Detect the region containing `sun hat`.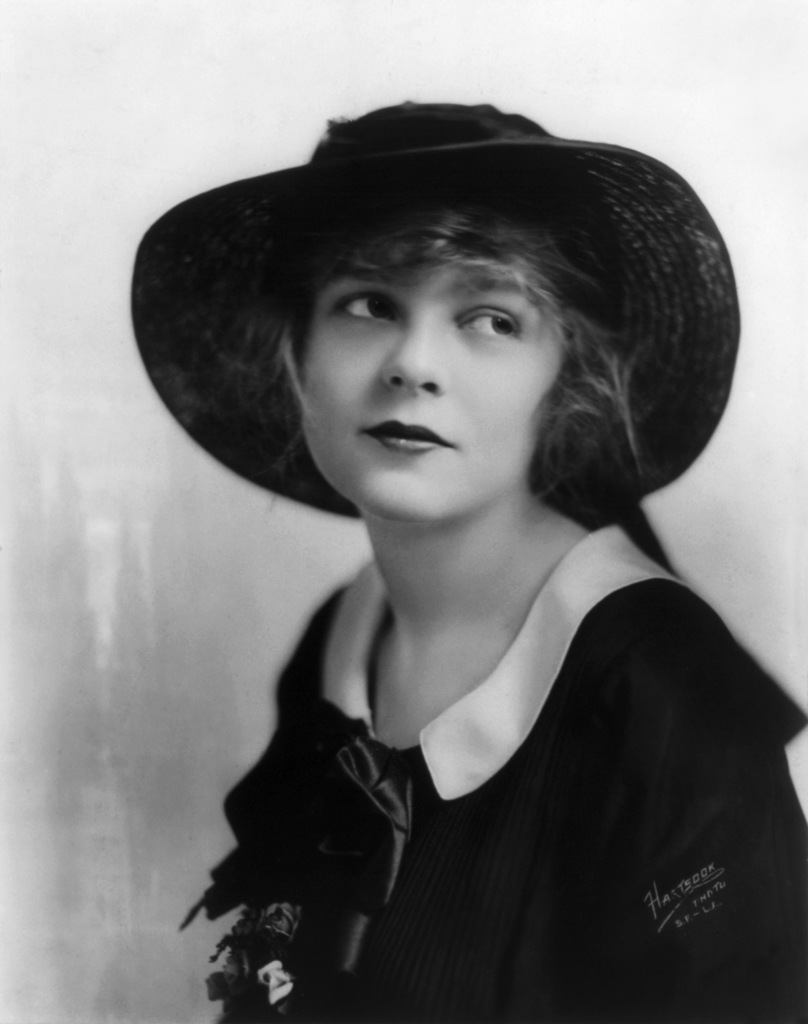
(left=117, top=92, right=747, bottom=508).
